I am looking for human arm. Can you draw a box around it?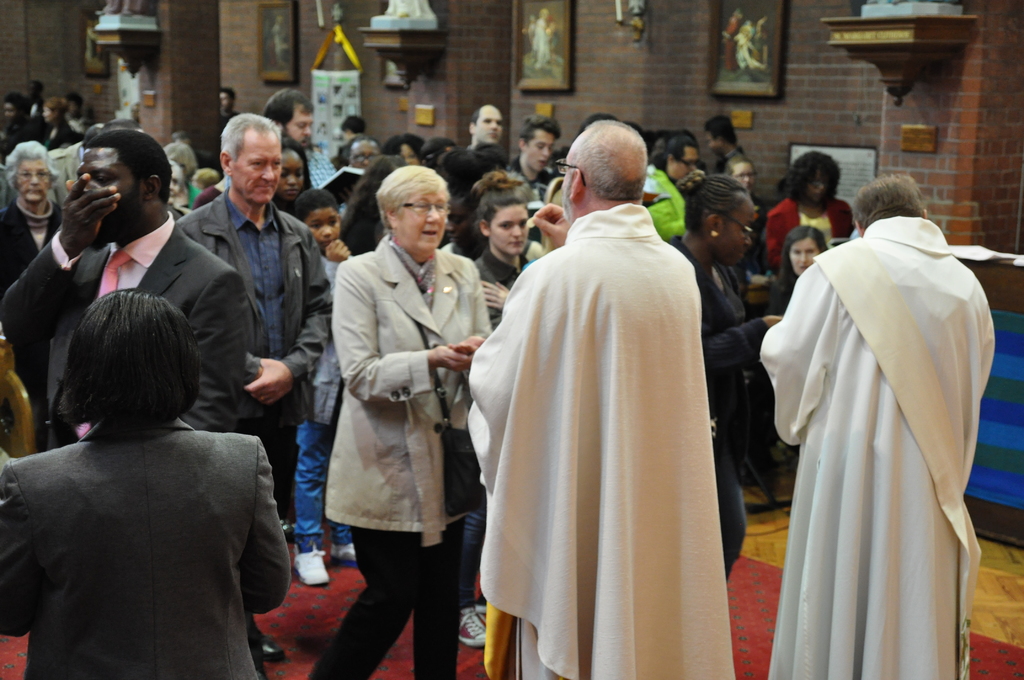
Sure, the bounding box is (477, 280, 505, 313).
